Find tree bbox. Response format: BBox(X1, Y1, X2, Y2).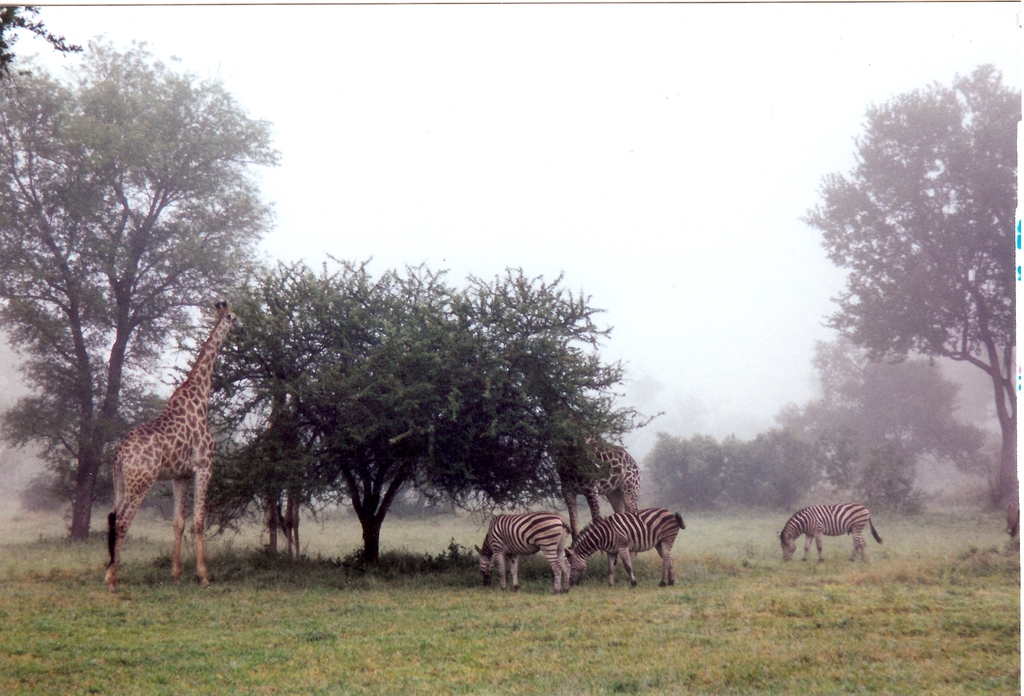
BBox(0, 58, 274, 538).
